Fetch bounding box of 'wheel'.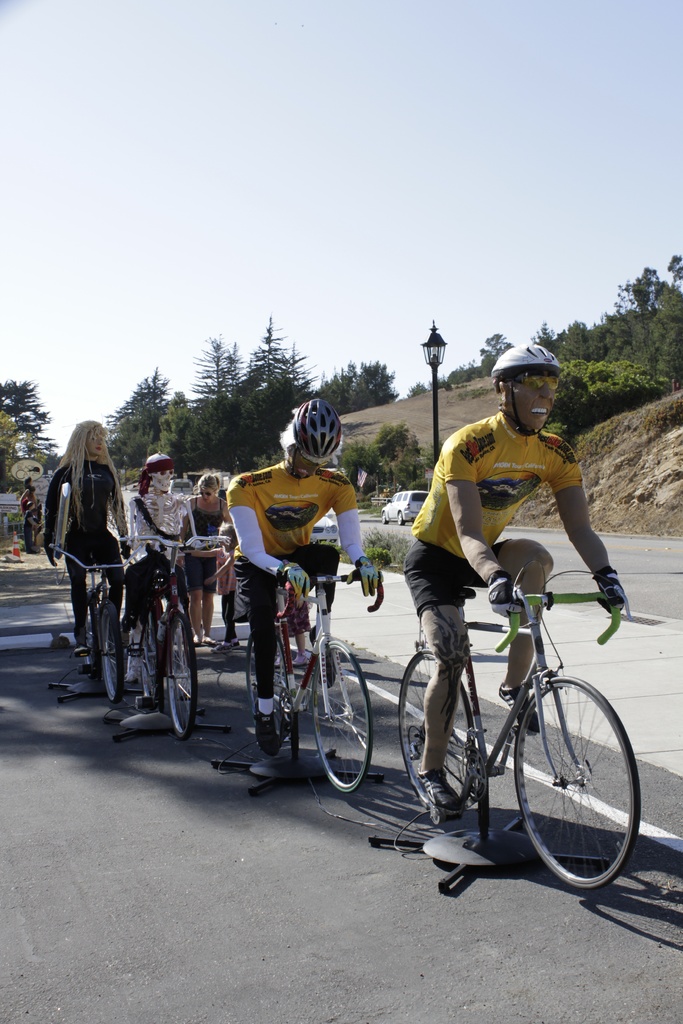
Bbox: (left=513, top=674, right=640, bottom=888).
